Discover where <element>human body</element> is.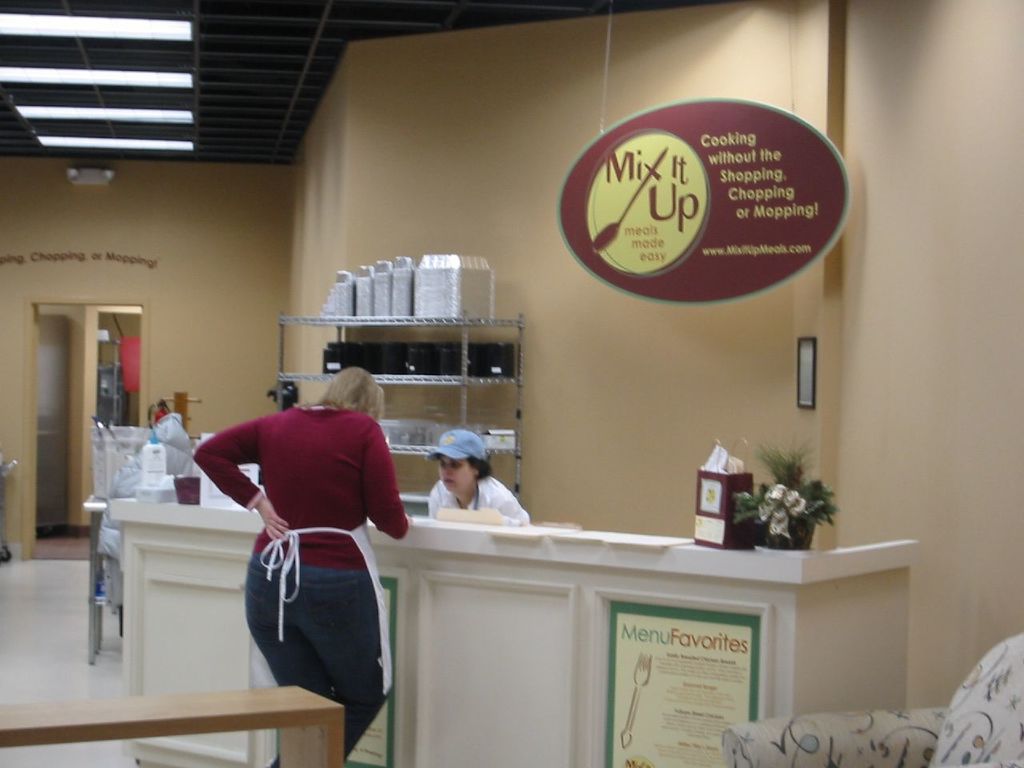
Discovered at box(428, 472, 526, 530).
